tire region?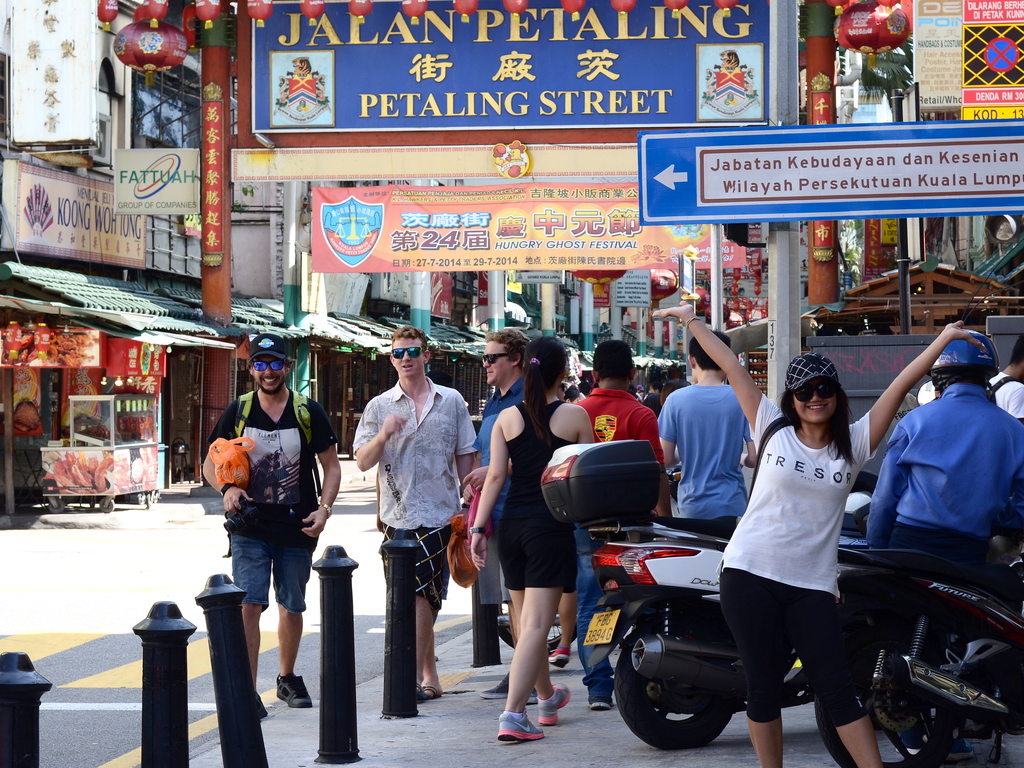
bbox=(611, 625, 733, 749)
